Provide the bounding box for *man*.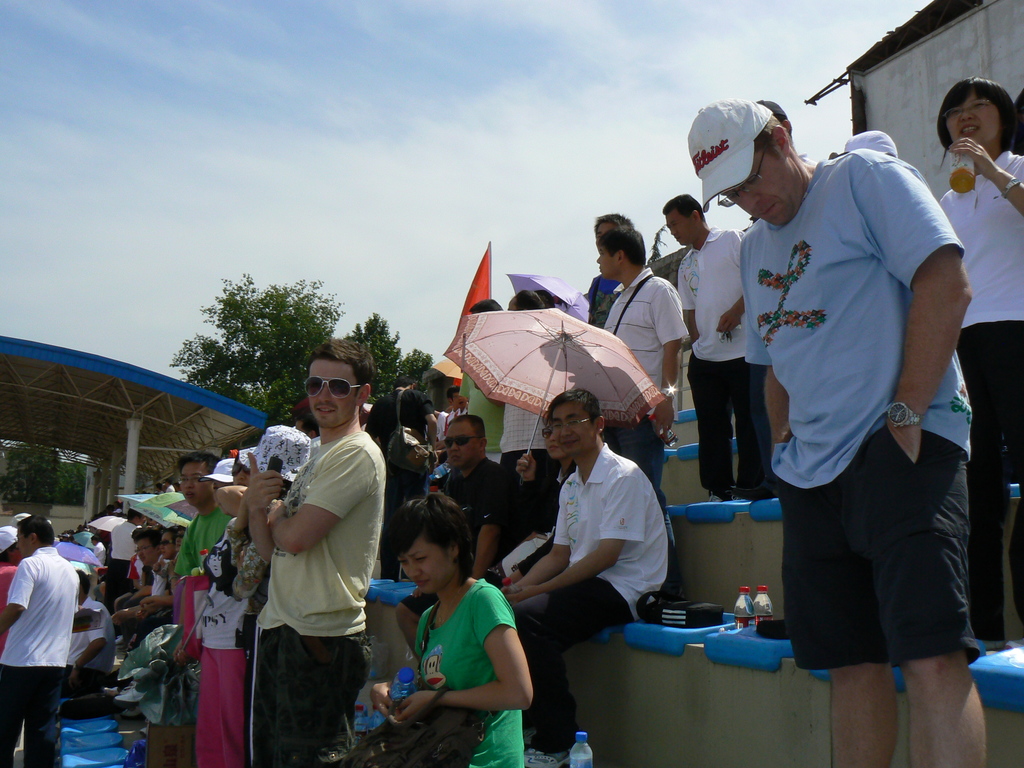
662 190 760 497.
